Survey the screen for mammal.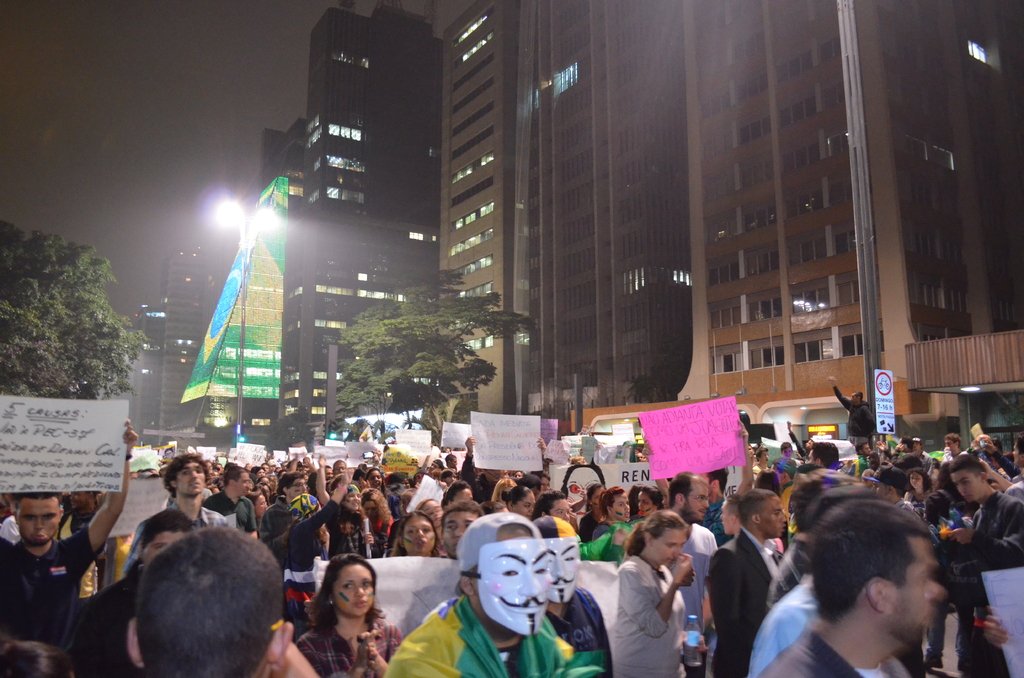
Survey found: 752/488/986/677.
